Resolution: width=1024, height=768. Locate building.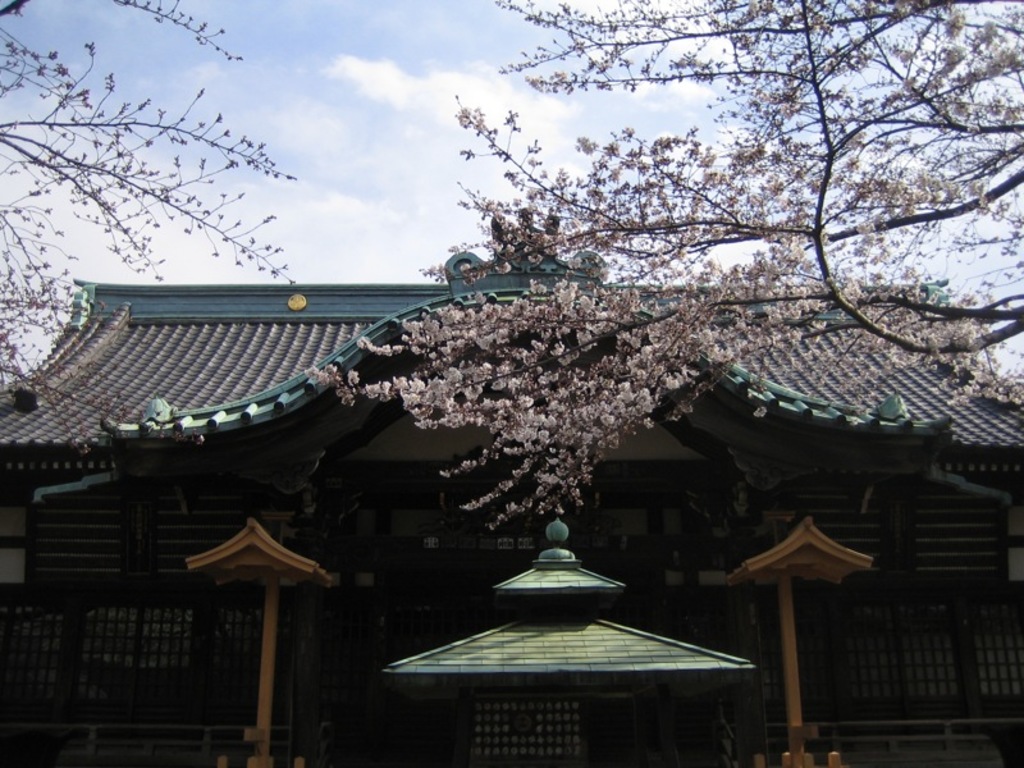
0/207/1023/765.
